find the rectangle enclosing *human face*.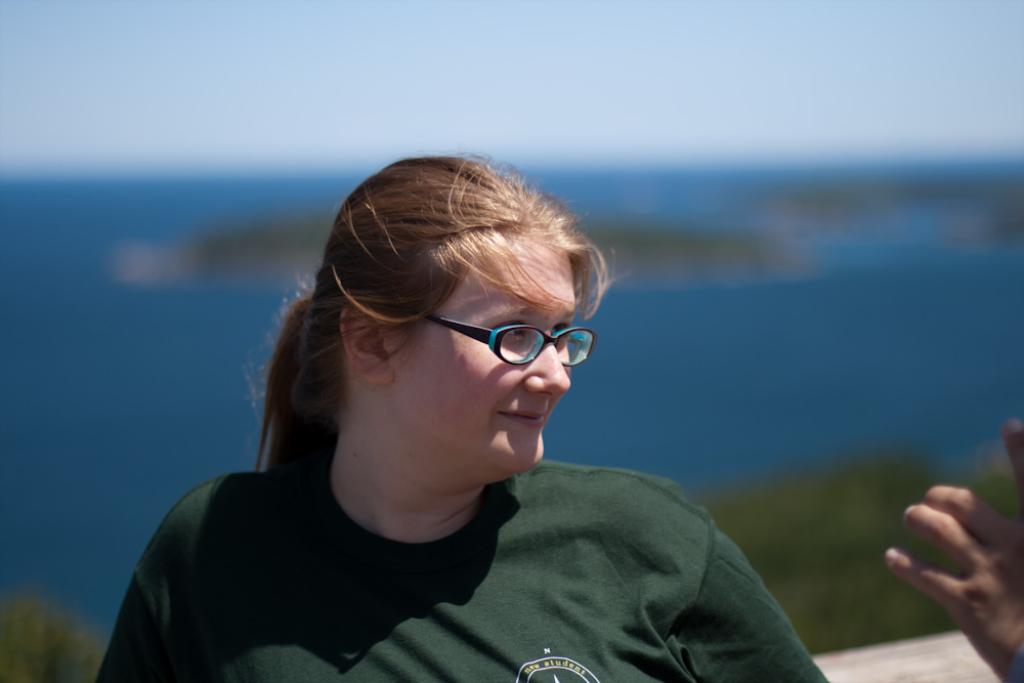
<bbox>400, 245, 573, 477</bbox>.
